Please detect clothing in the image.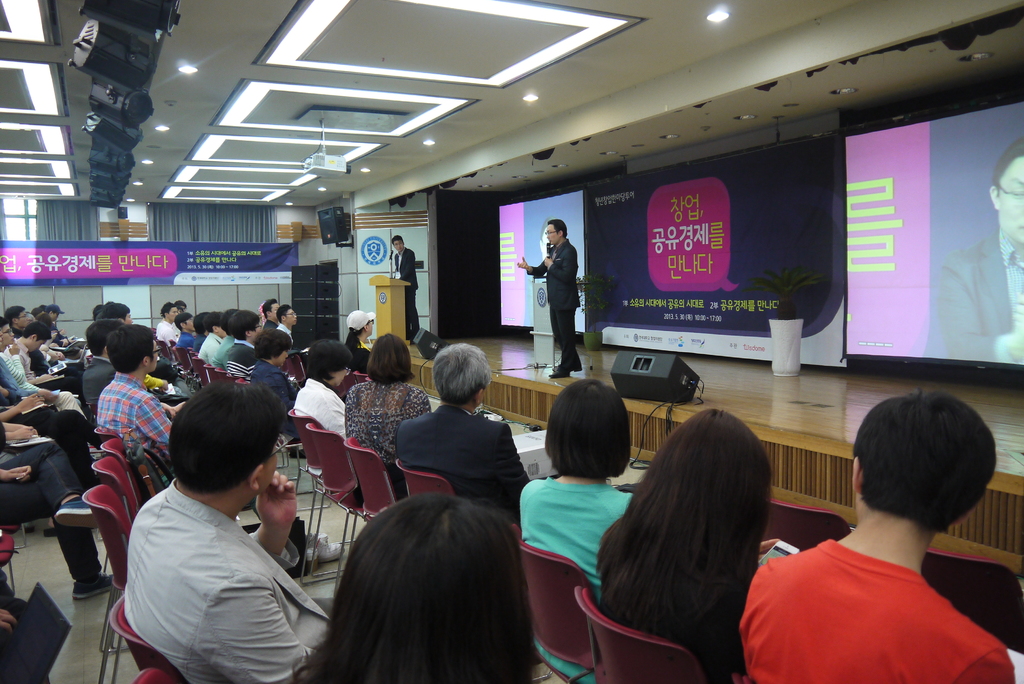
(left=198, top=334, right=223, bottom=368).
